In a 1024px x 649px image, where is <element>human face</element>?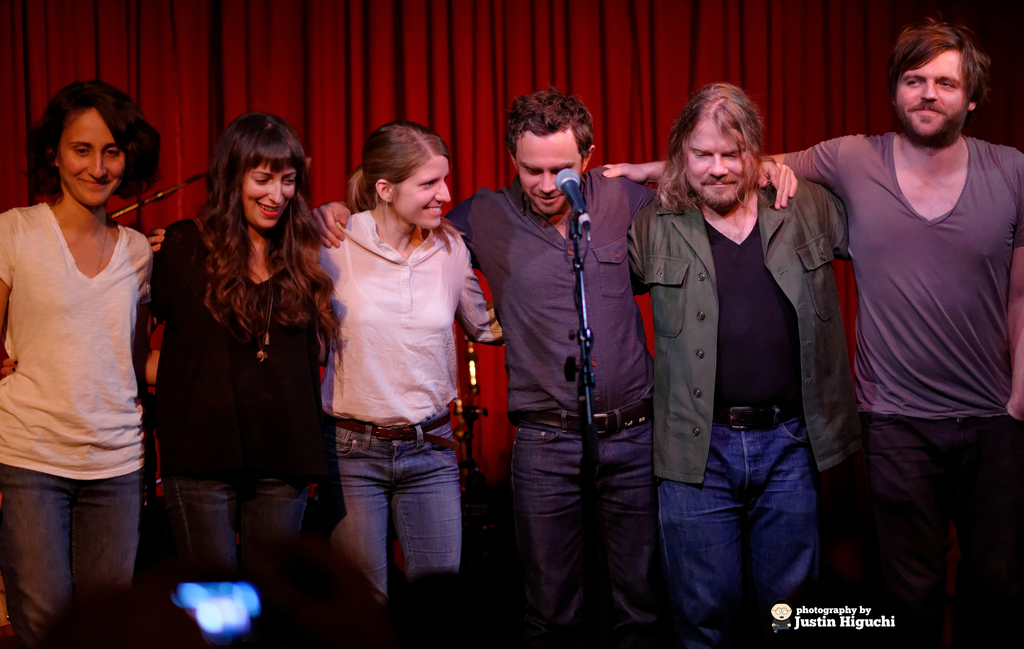
bbox=(897, 38, 967, 139).
